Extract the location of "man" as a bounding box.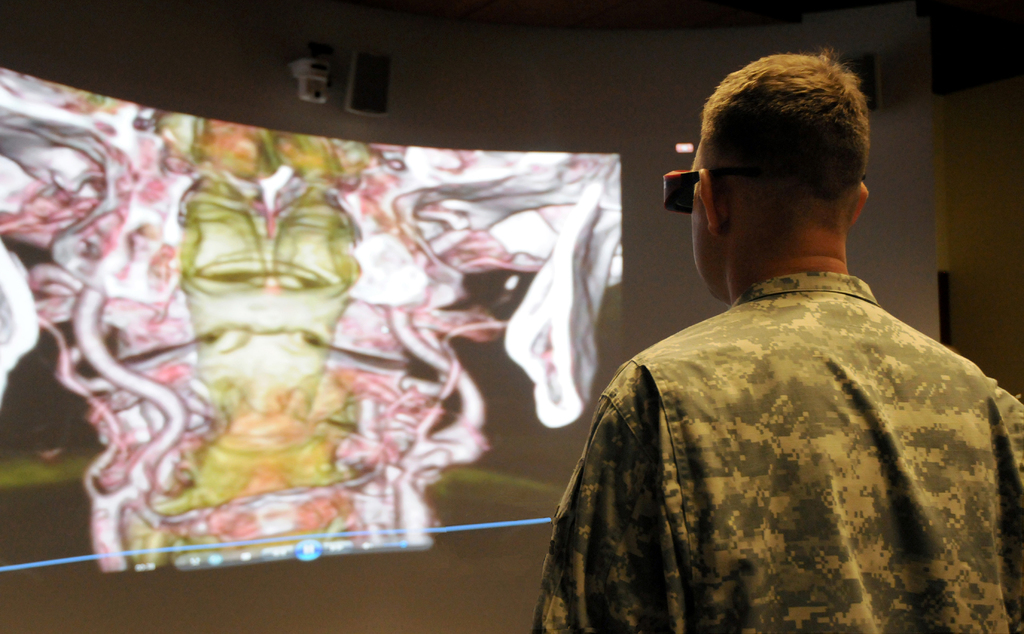
box(523, 43, 1023, 633).
